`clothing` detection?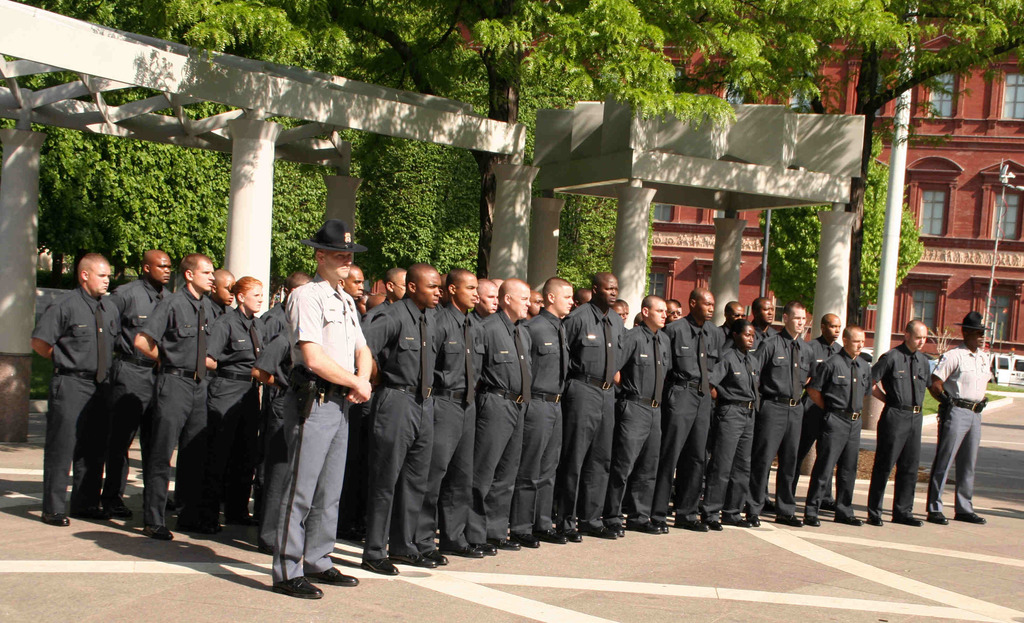
crop(936, 339, 995, 507)
